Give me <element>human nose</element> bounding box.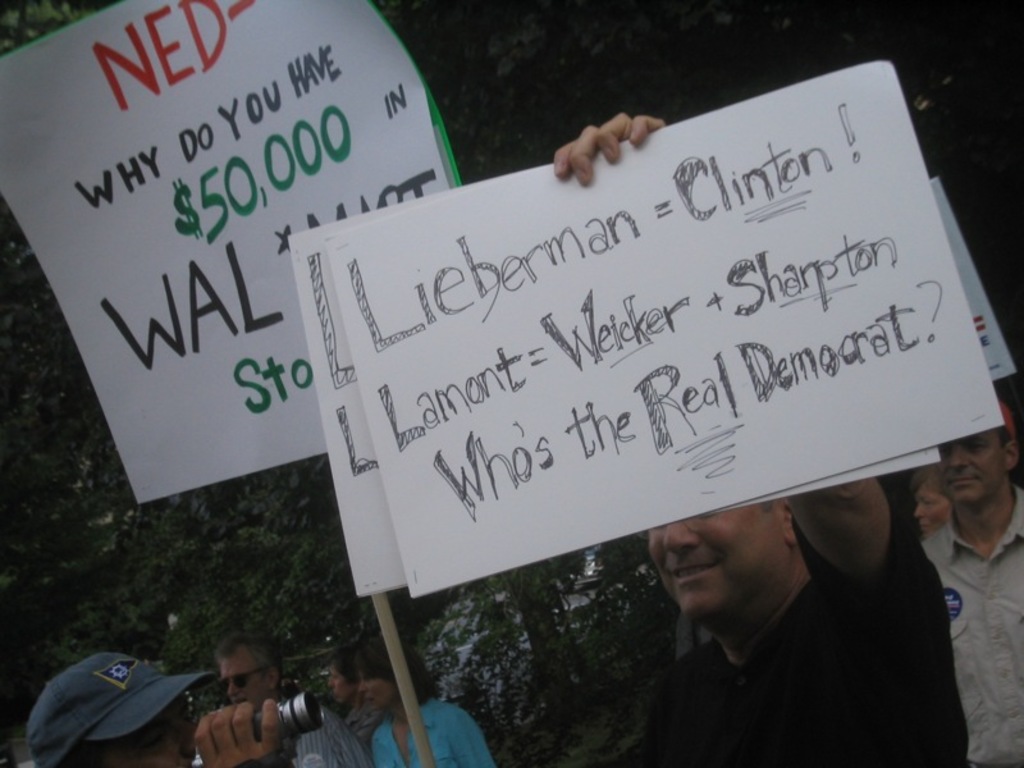
detection(913, 503, 922, 518).
